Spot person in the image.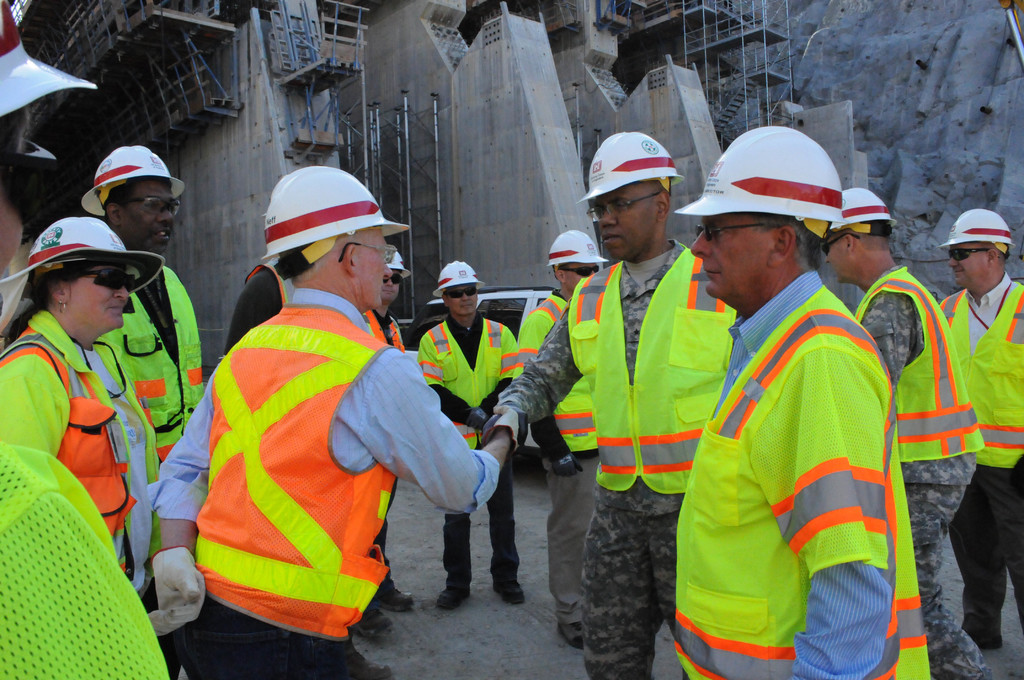
person found at BBox(0, 215, 179, 679).
